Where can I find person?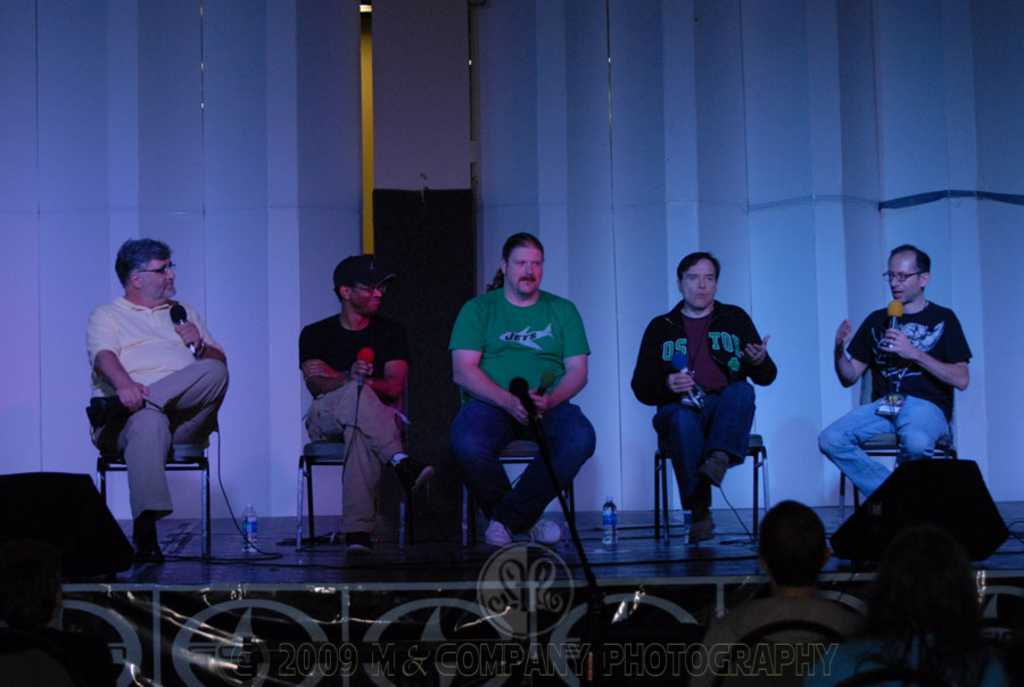
You can find it at 703/498/872/686.
